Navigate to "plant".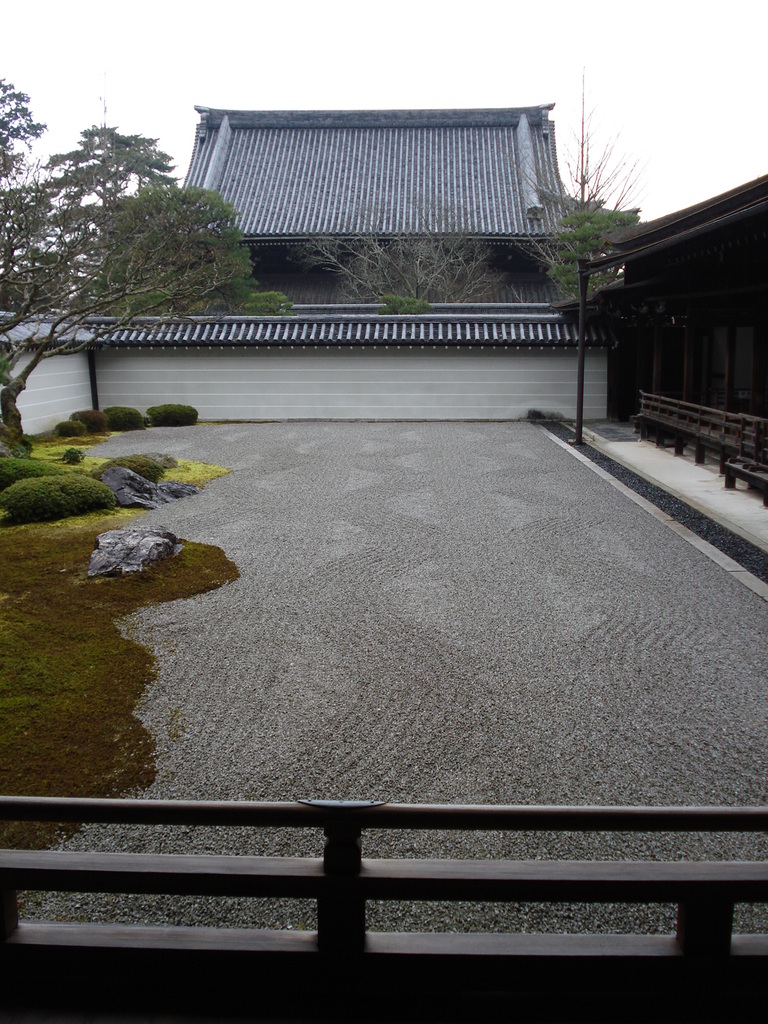
Navigation target: {"x1": 149, "y1": 399, "x2": 195, "y2": 426}.
